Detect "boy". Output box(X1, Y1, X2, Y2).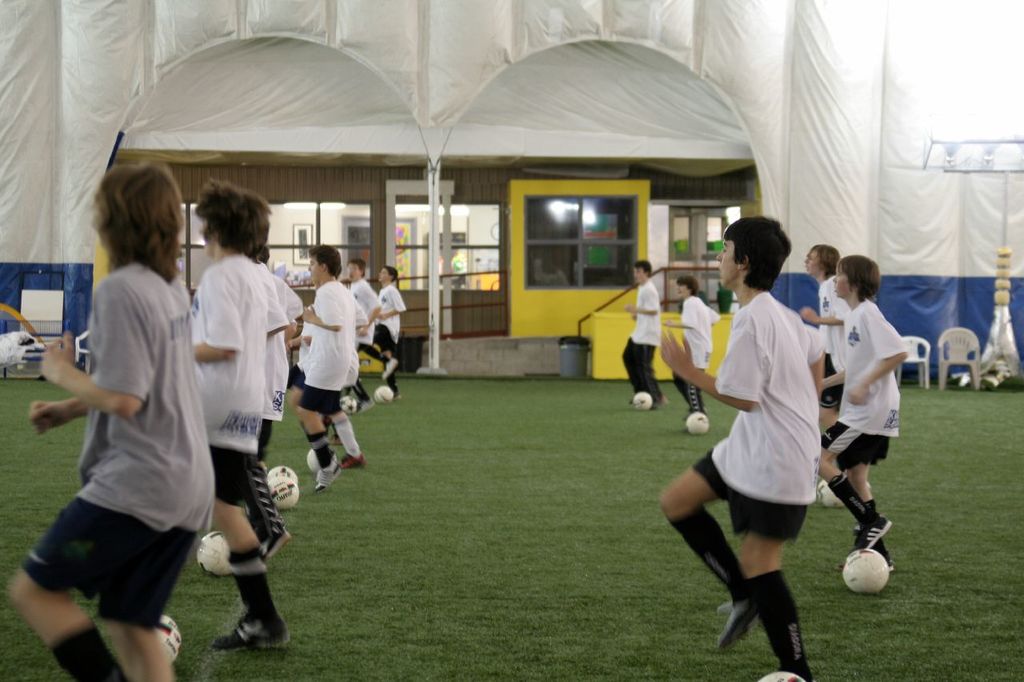
box(655, 218, 822, 681).
